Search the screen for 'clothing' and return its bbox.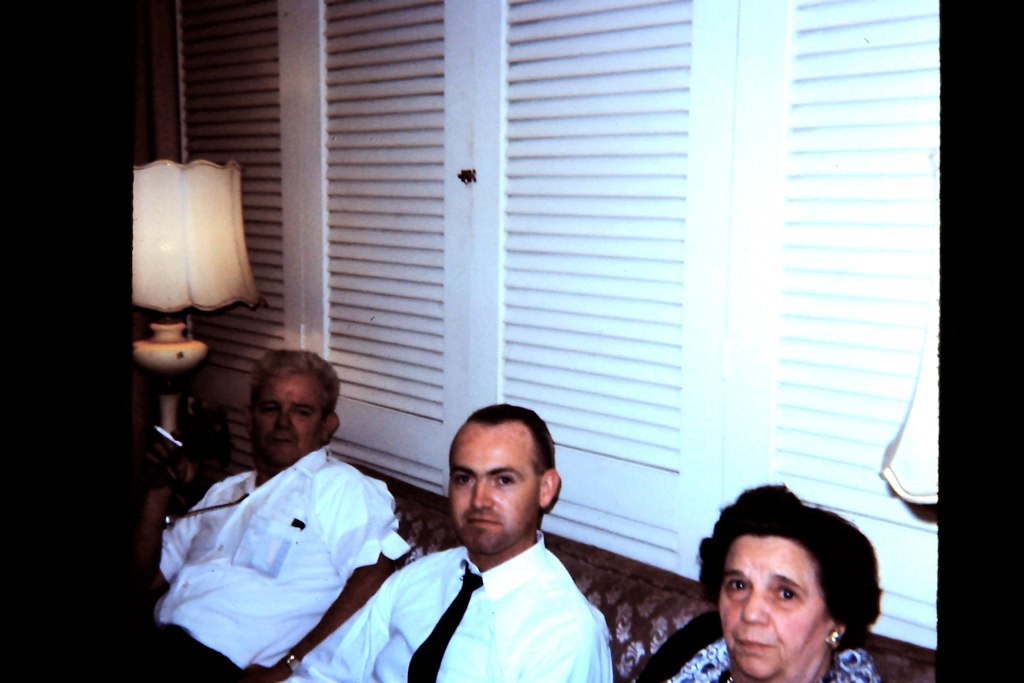
Found: <region>633, 630, 875, 682</region>.
